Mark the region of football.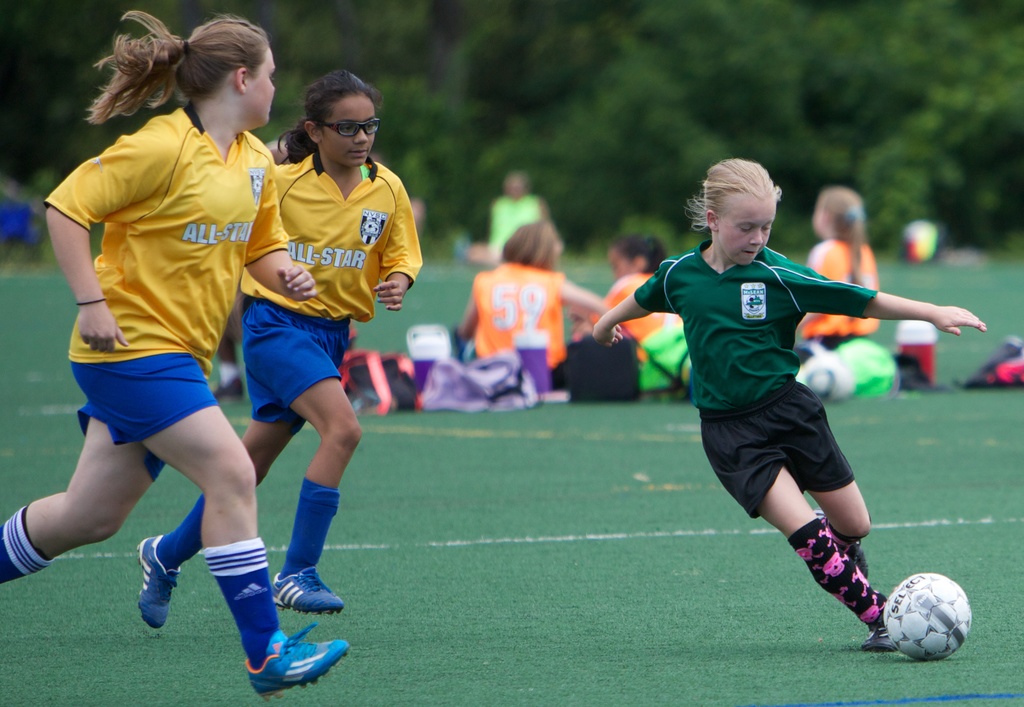
Region: bbox=(881, 569, 972, 666).
